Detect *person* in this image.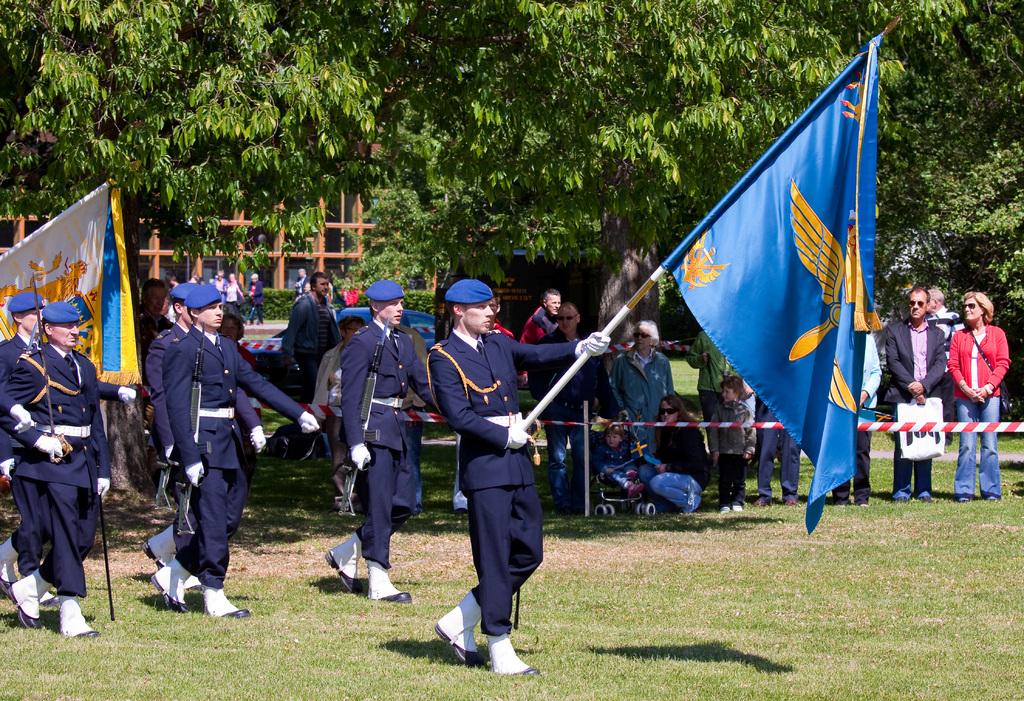
Detection: select_region(221, 276, 239, 300).
